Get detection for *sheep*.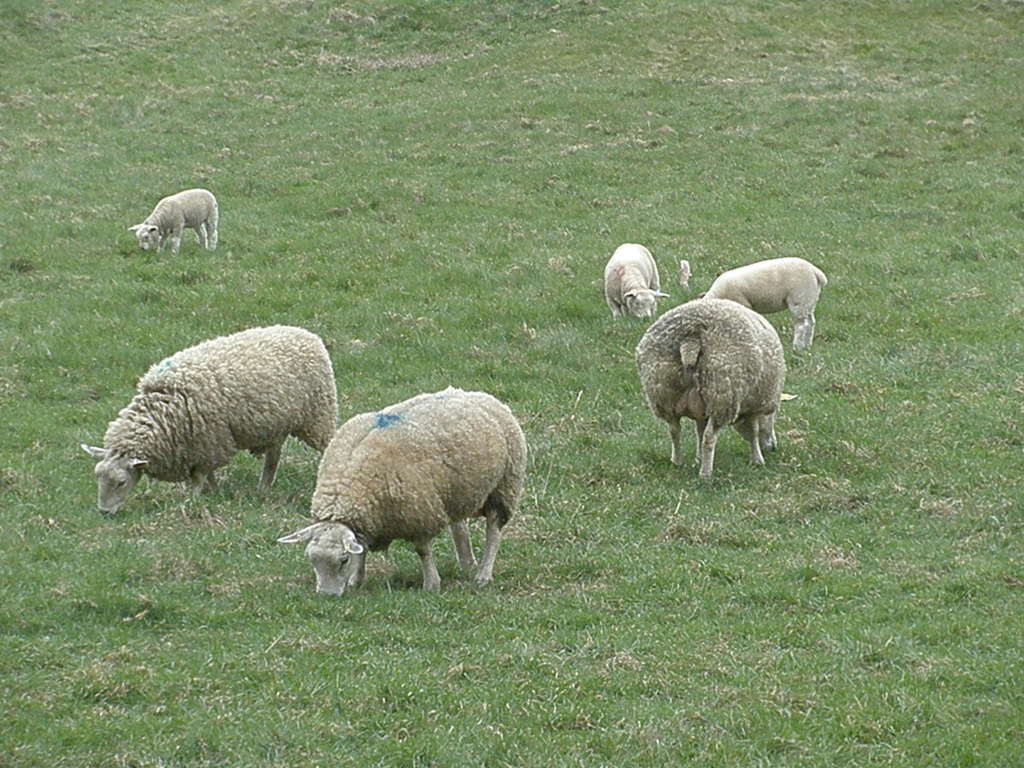
Detection: select_region(131, 190, 218, 257).
